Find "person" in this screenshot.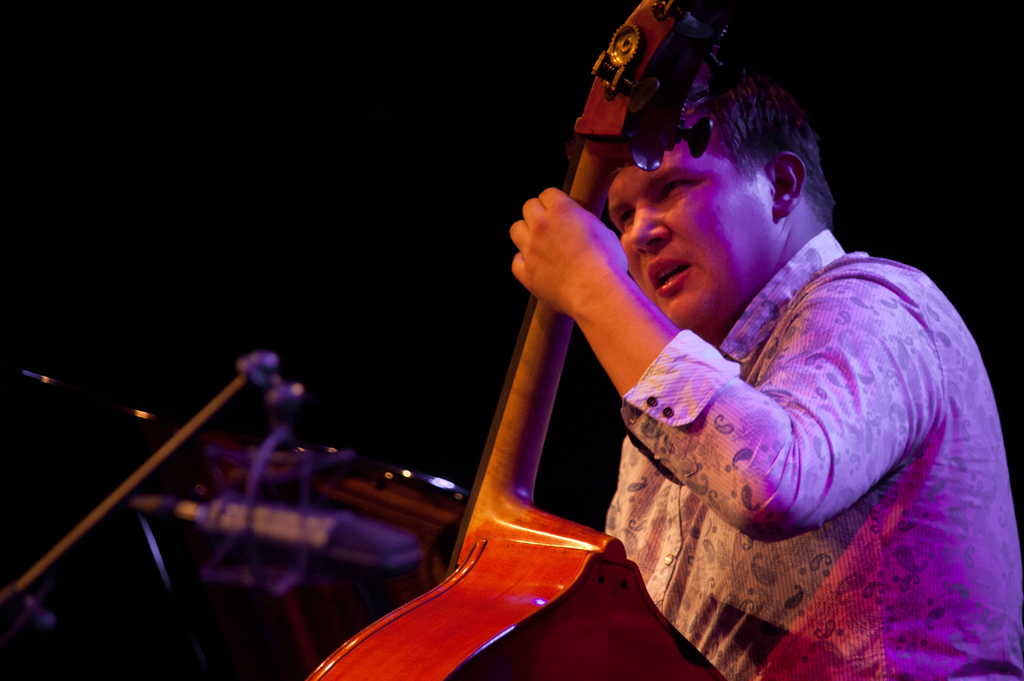
The bounding box for "person" is 508,57,1014,680.
